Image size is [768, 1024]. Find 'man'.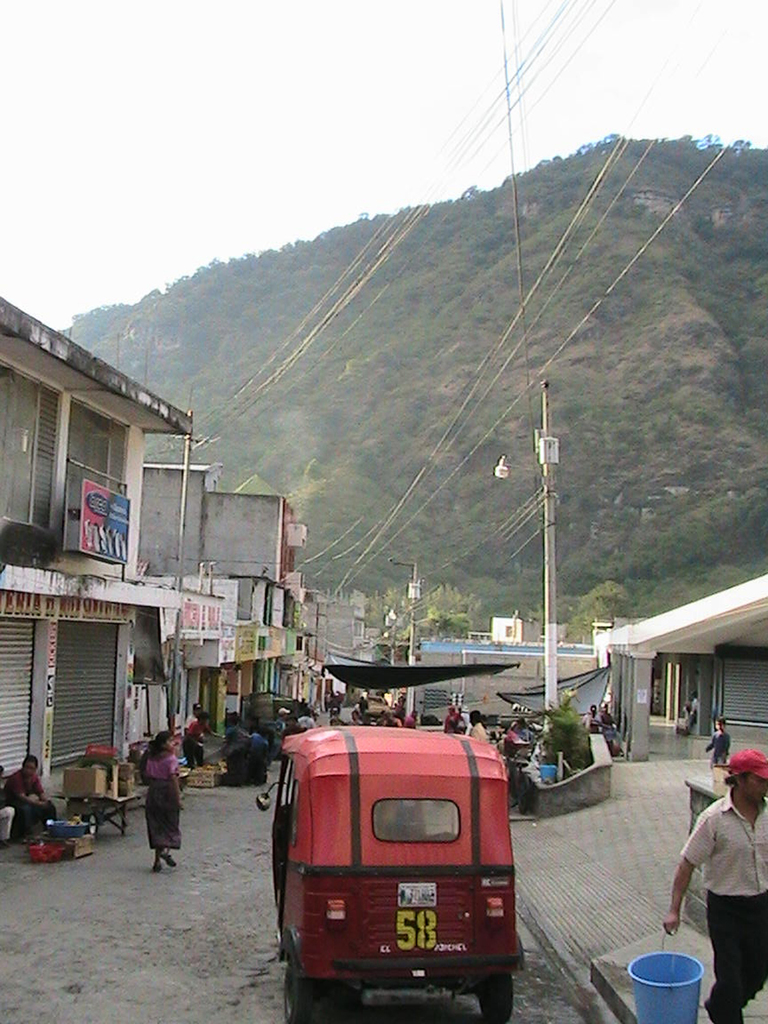
353/692/367/722.
